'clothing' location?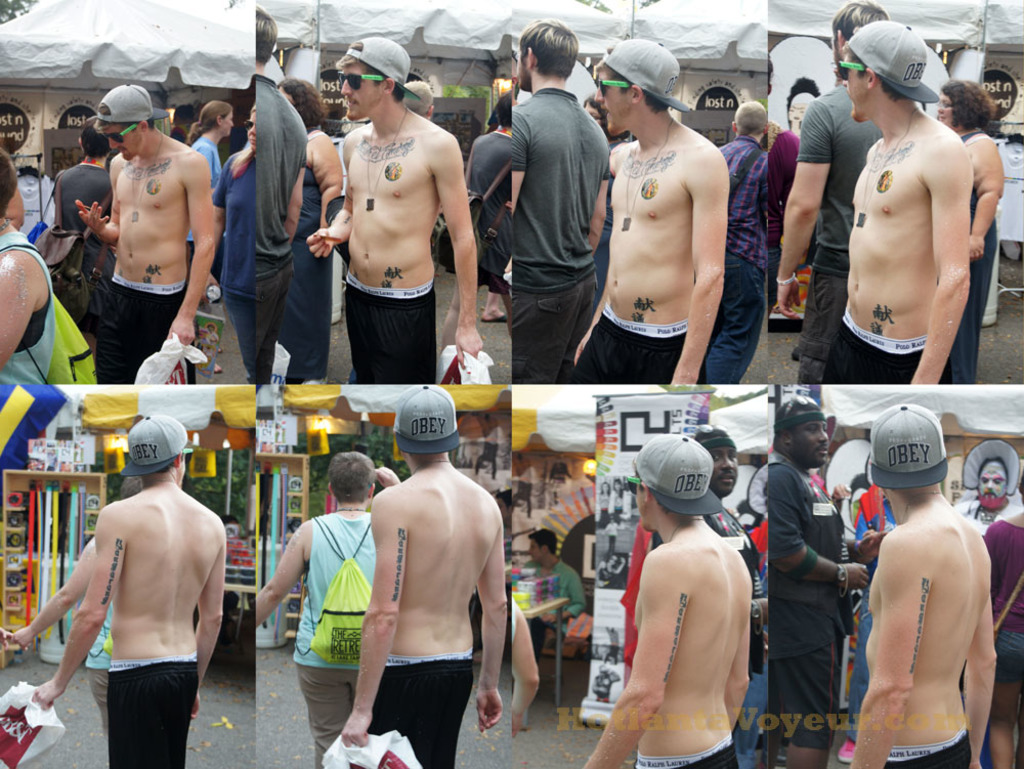
bbox(207, 149, 258, 382)
